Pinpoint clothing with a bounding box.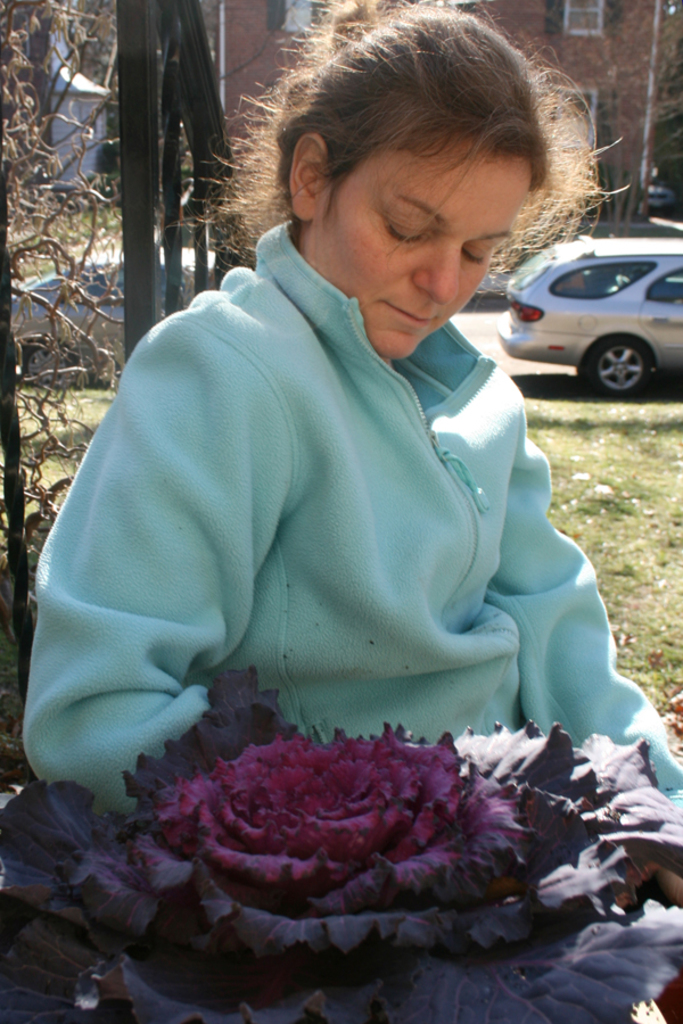
x1=54, y1=177, x2=620, y2=938.
